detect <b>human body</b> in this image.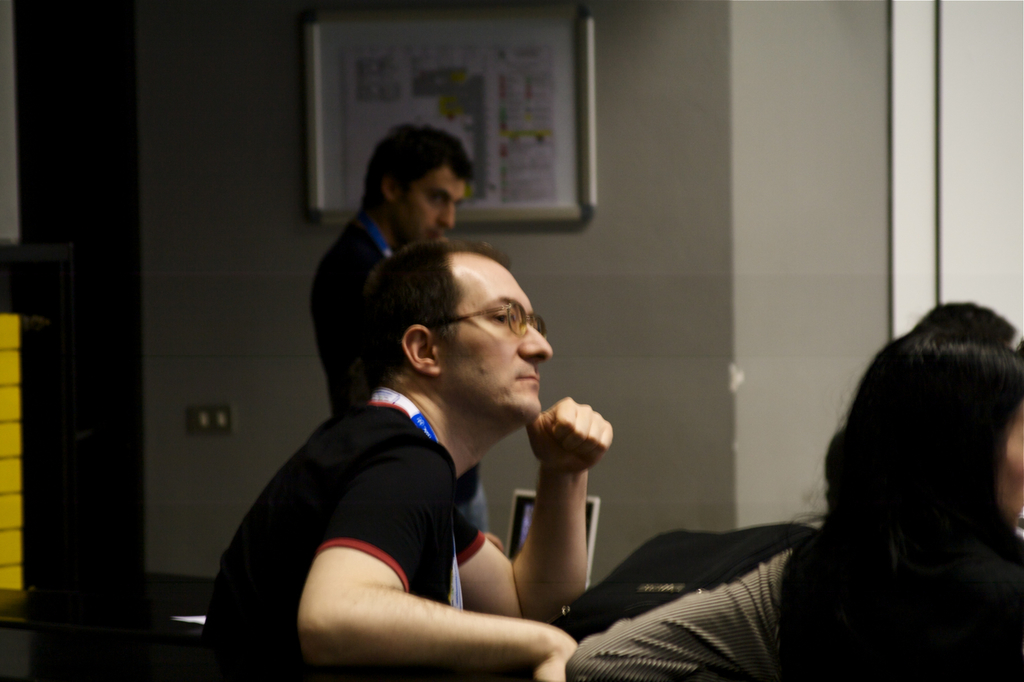
Detection: locate(220, 239, 613, 680).
